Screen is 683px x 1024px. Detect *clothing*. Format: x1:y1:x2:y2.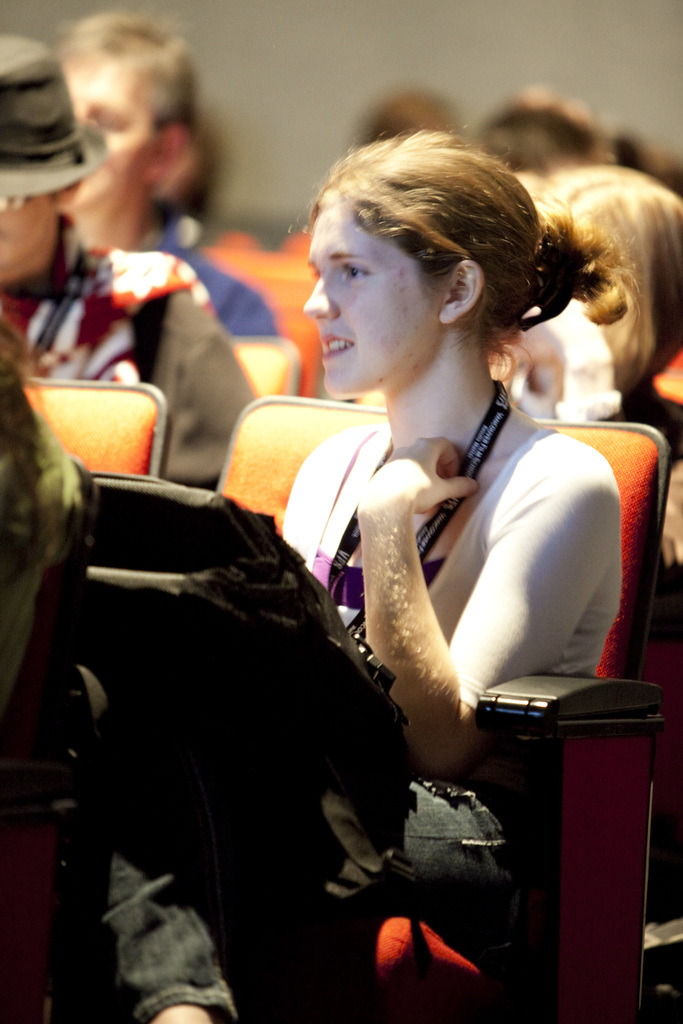
103:427:624:1015.
